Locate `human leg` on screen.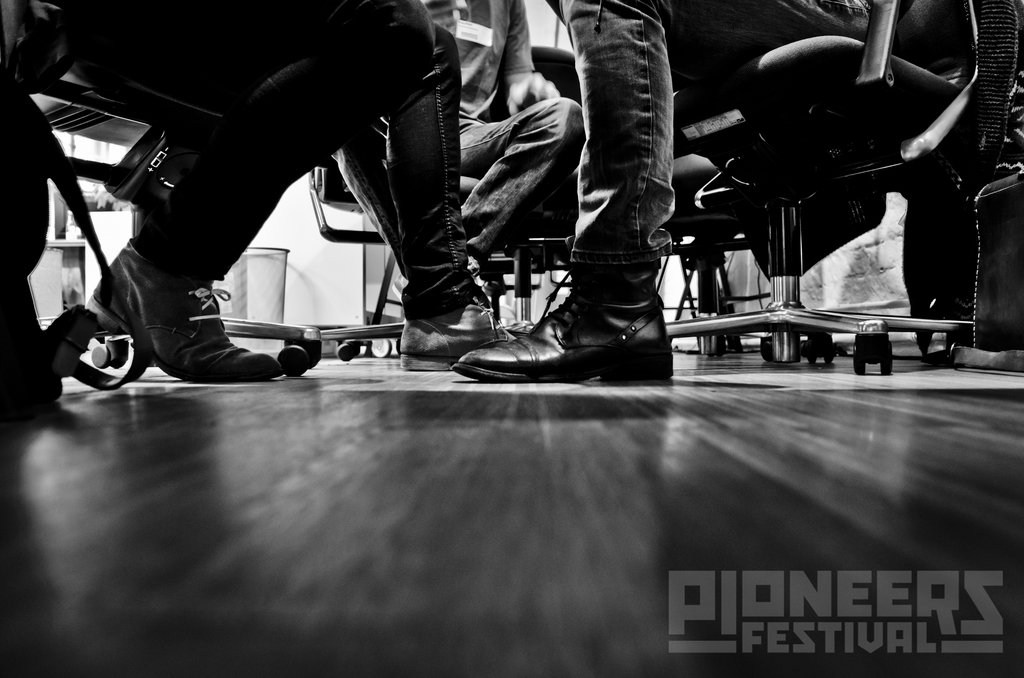
On screen at (left=328, top=129, right=405, bottom=278).
